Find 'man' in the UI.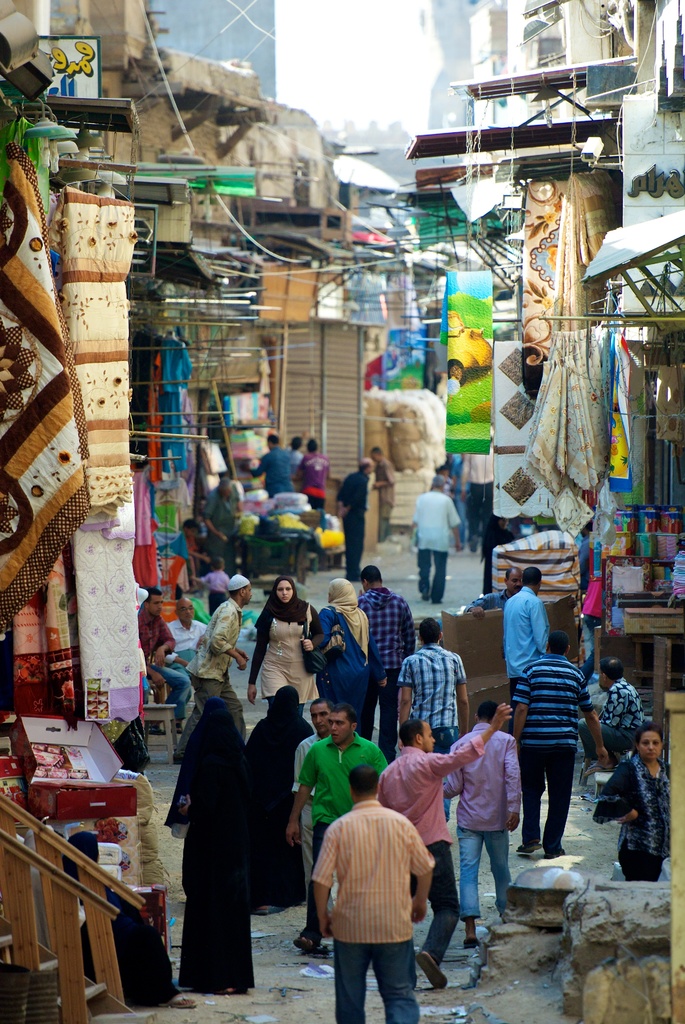
UI element at rect(578, 664, 644, 780).
